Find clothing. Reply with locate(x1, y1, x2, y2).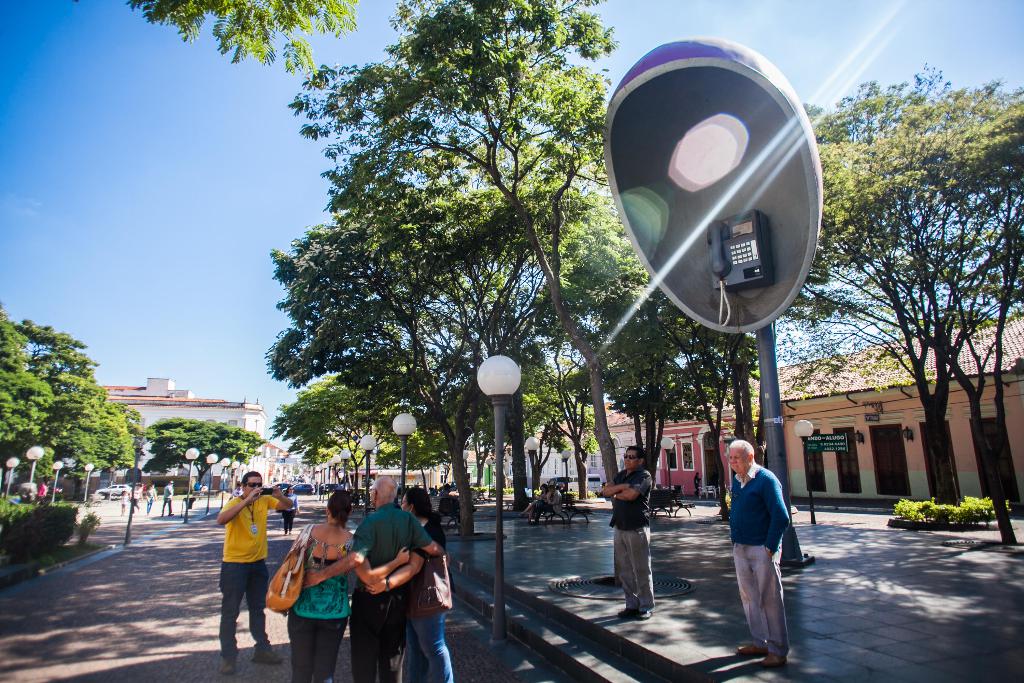
locate(161, 483, 172, 513).
